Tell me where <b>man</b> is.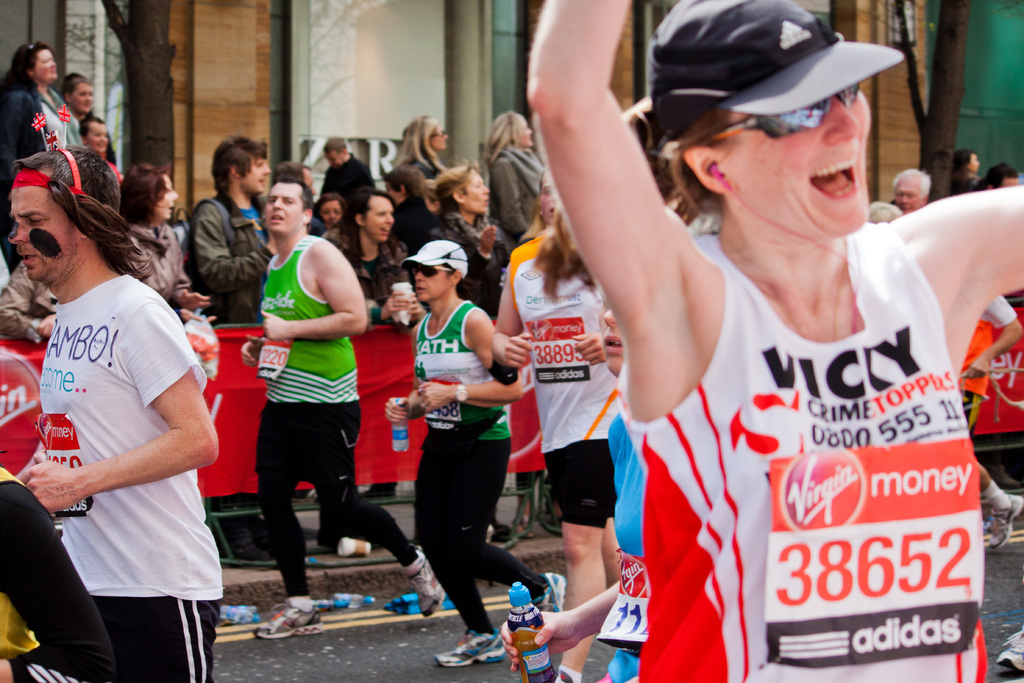
<b>man</b> is at x1=249 y1=174 x2=447 y2=642.
